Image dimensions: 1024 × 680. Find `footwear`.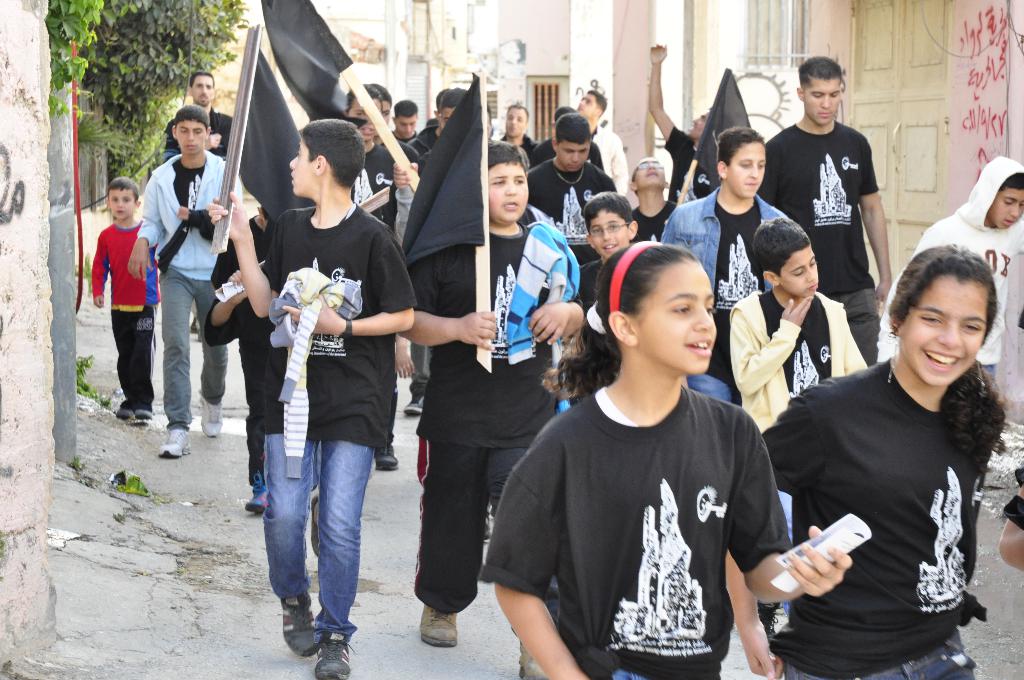
rect(275, 591, 328, 658).
